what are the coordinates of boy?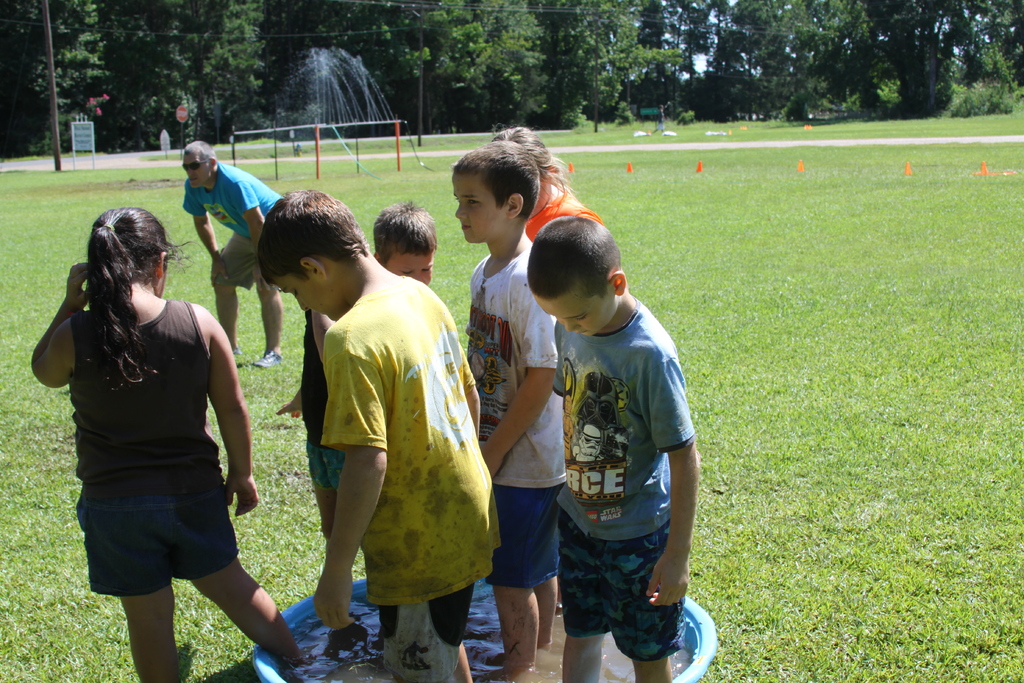
<region>451, 142, 566, 682</region>.
